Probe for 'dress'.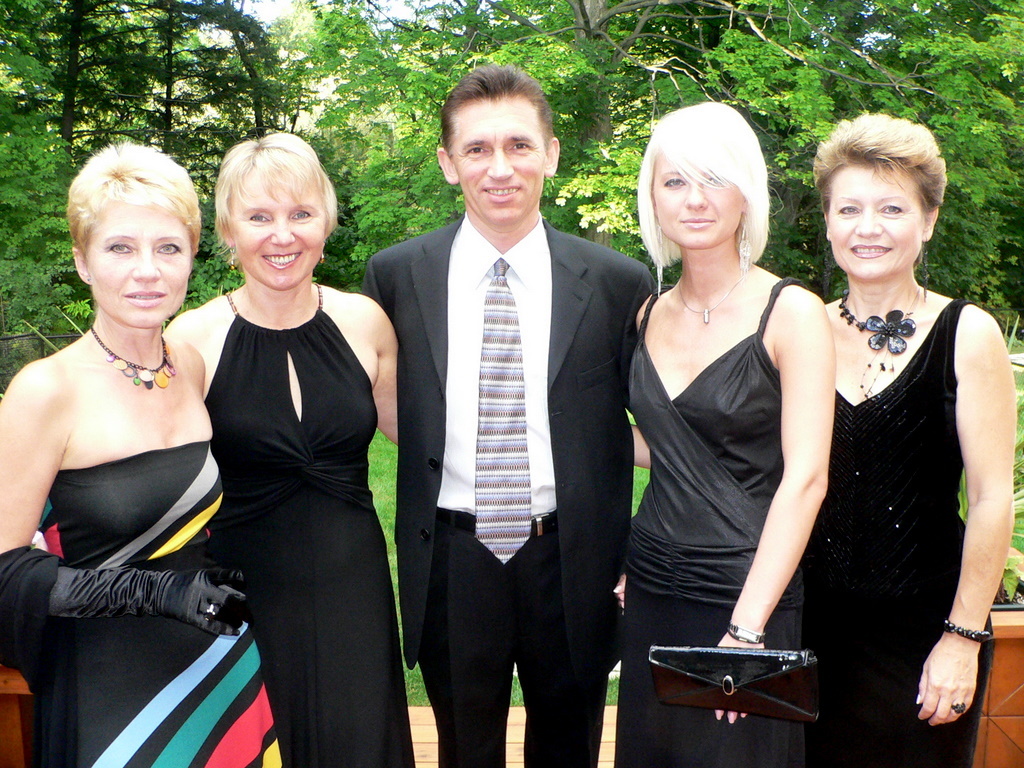
Probe result: (614, 276, 803, 767).
